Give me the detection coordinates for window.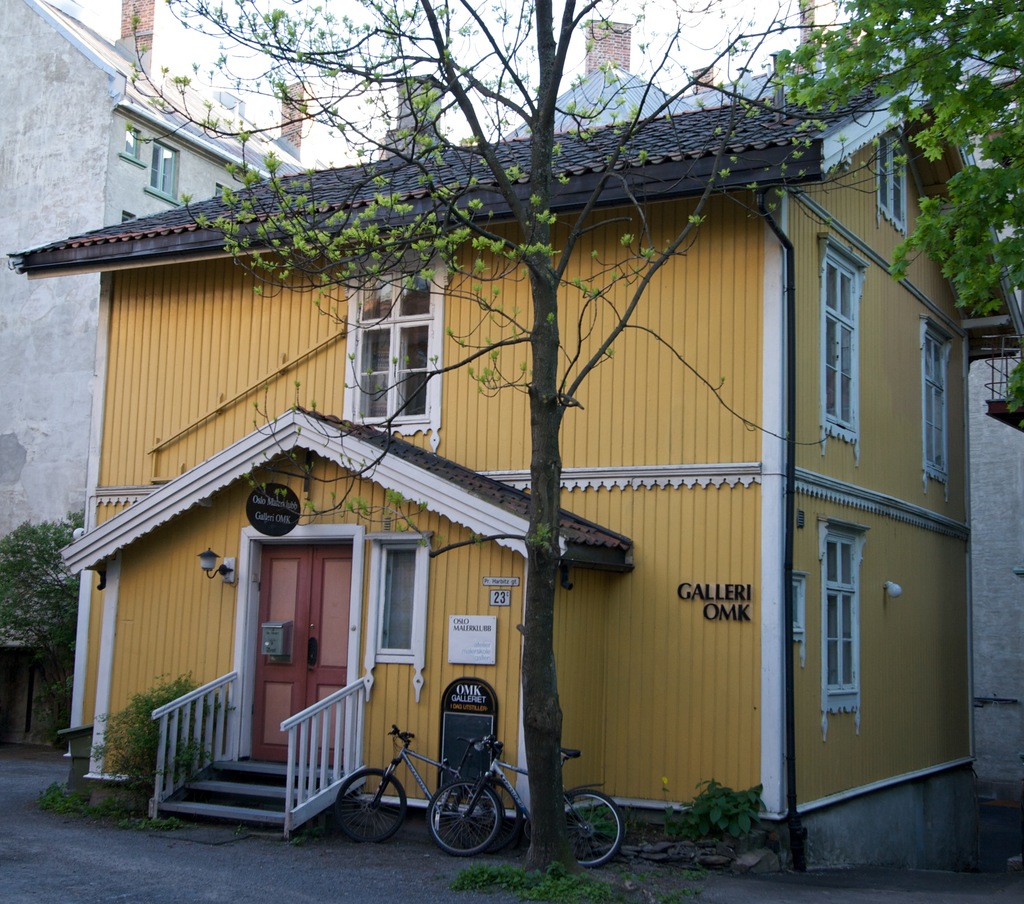
select_region(348, 238, 446, 461).
